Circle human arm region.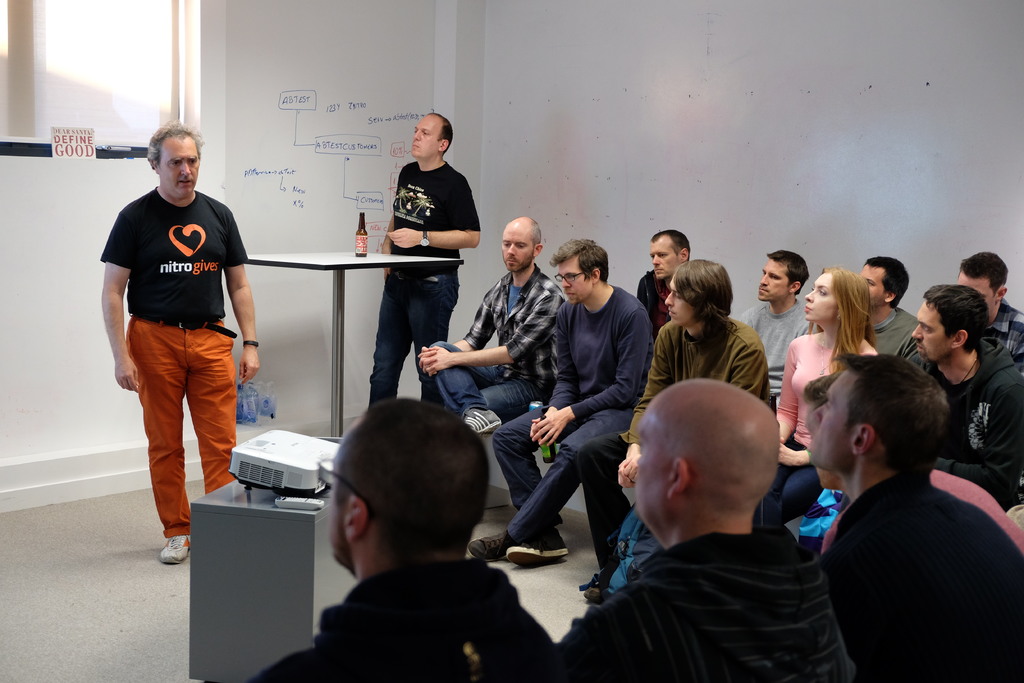
Region: BBox(532, 306, 646, 450).
